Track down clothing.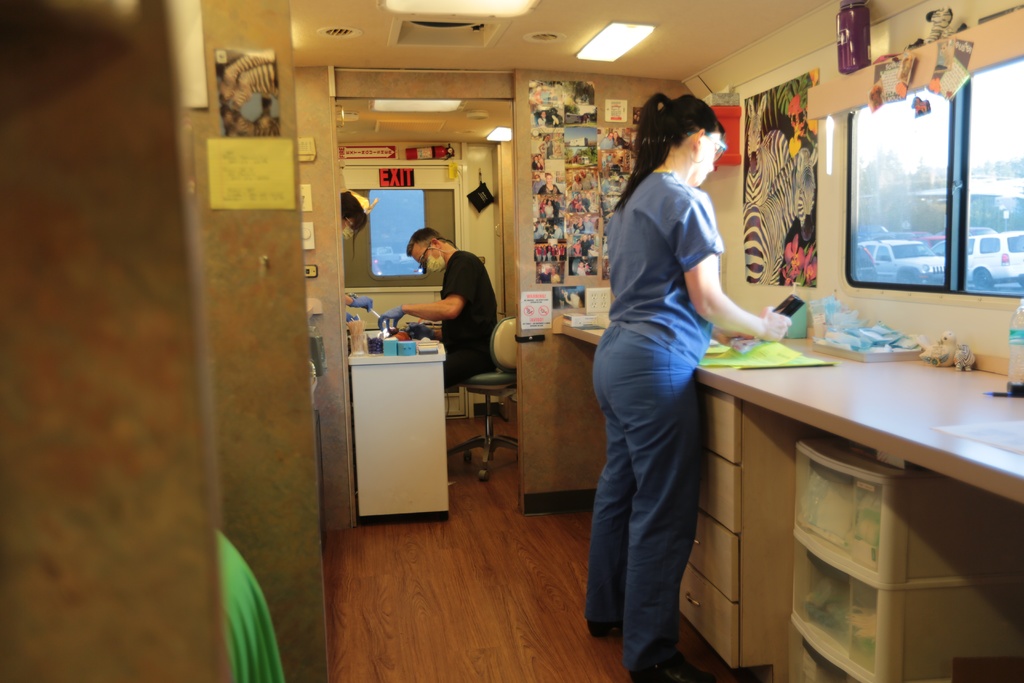
Tracked to left=559, top=293, right=563, bottom=307.
